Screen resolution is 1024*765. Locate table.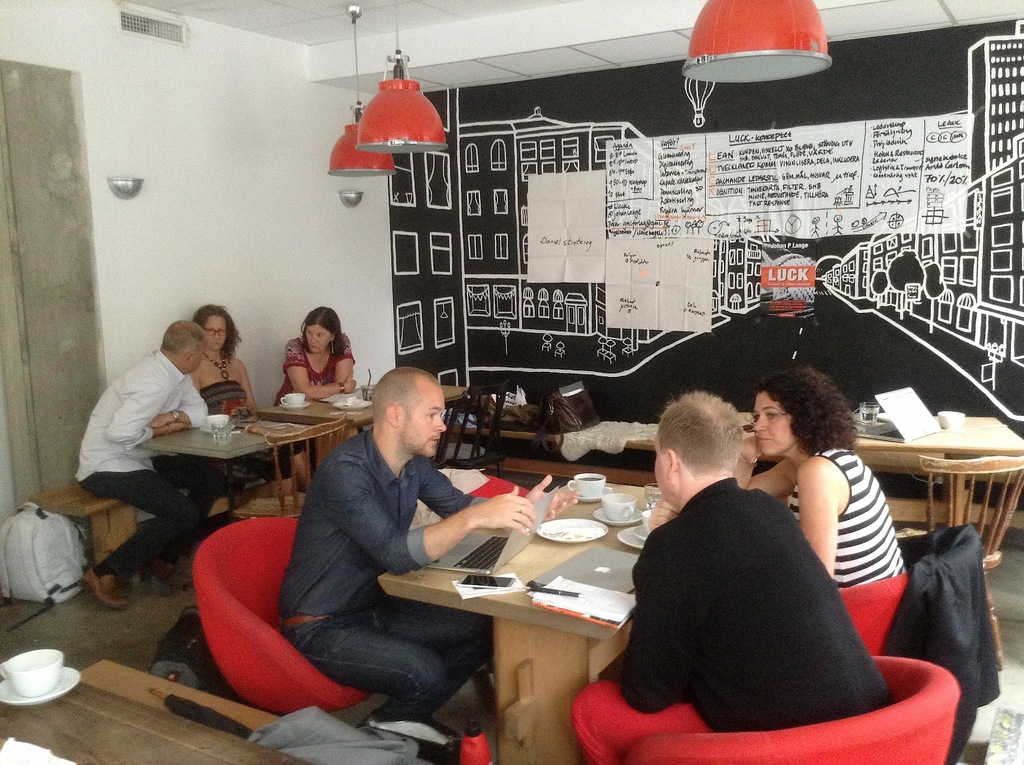
x1=422 y1=378 x2=463 y2=422.
